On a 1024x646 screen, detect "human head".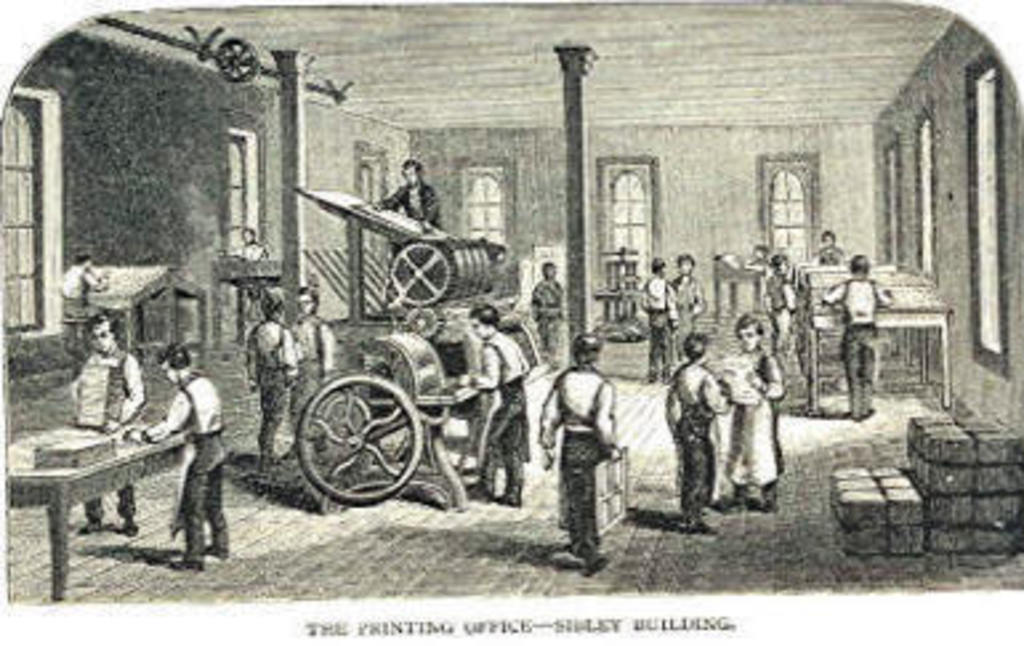
rect(90, 316, 117, 348).
